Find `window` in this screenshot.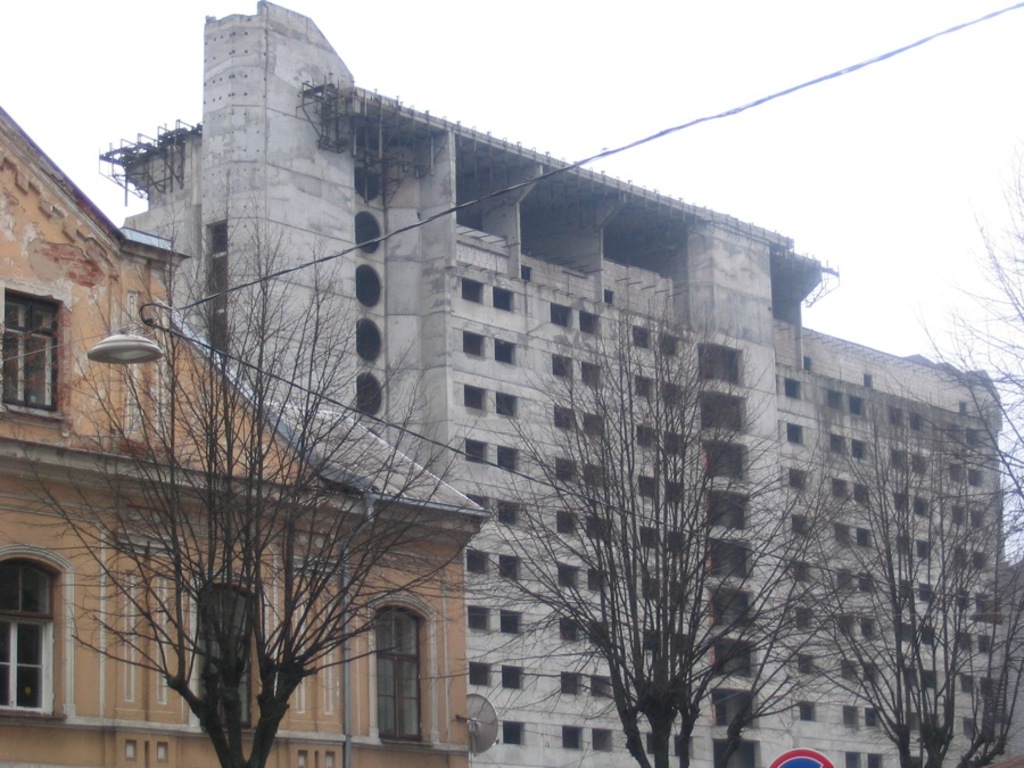
The bounding box for `window` is 828/386/842/408.
